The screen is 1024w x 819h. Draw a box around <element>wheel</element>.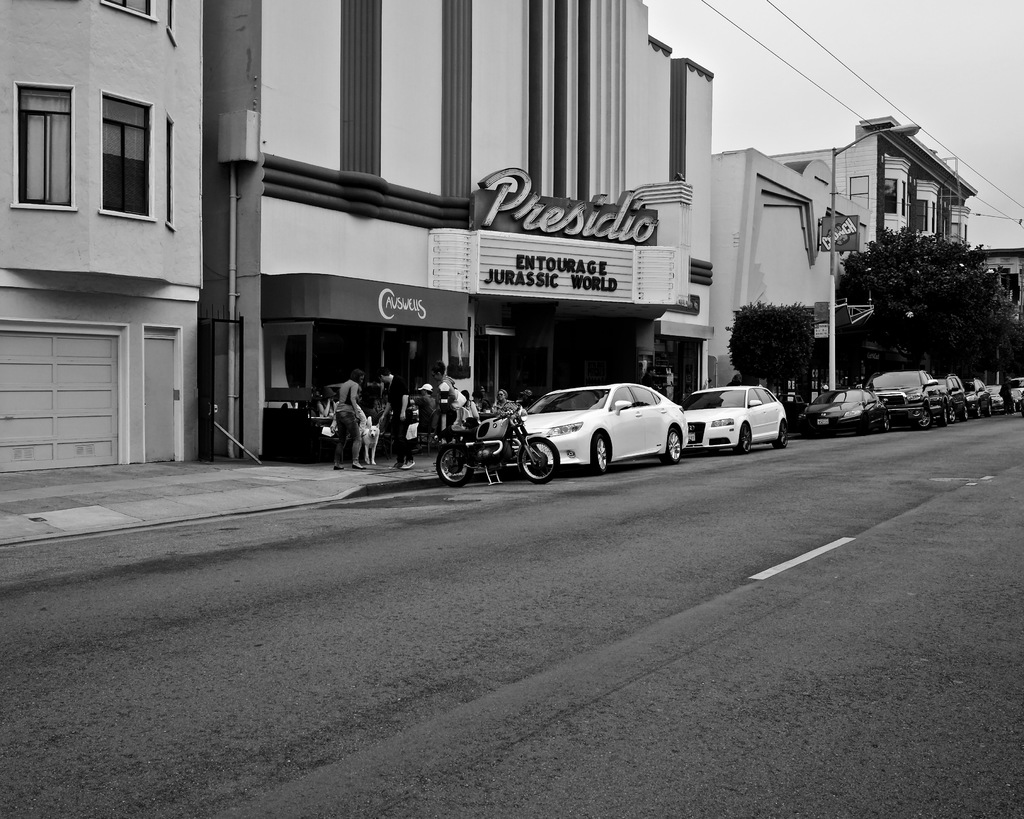
{"x1": 520, "y1": 434, "x2": 556, "y2": 485}.
